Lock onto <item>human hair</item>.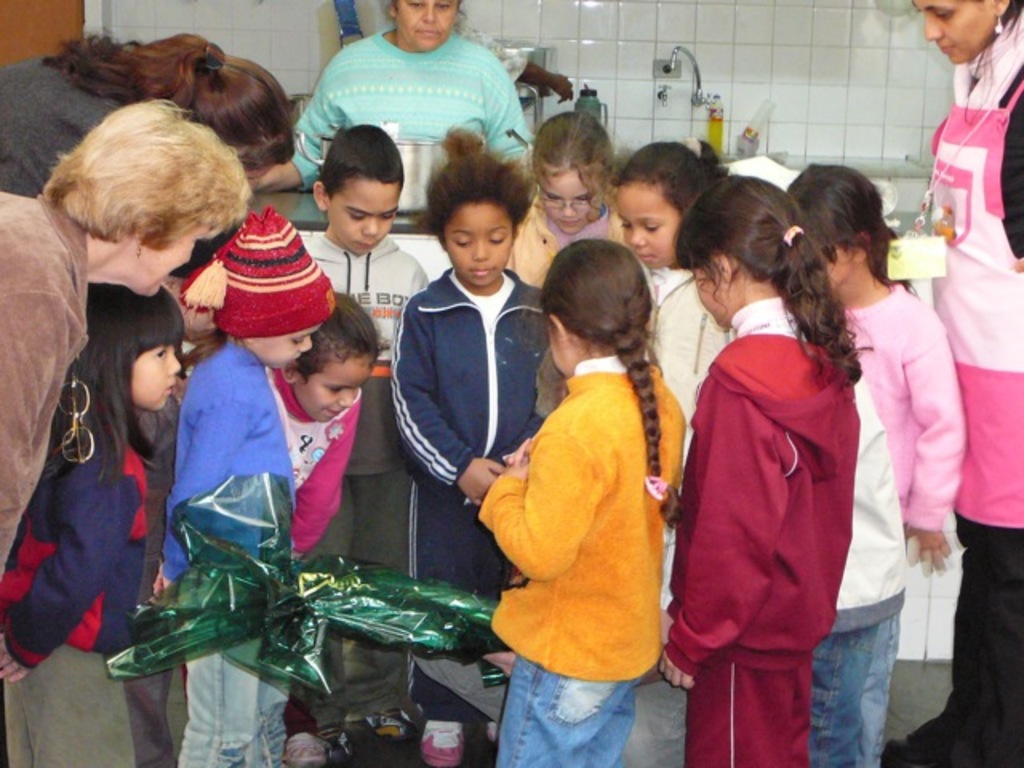
Locked: bbox=[299, 298, 374, 382].
